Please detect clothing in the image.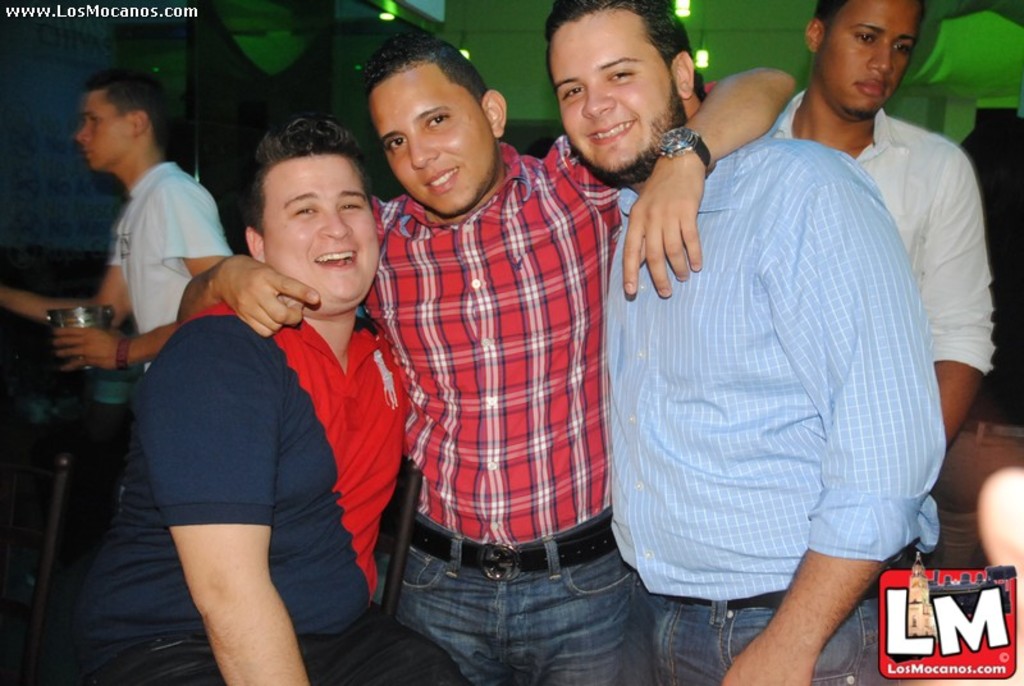
select_region(108, 156, 237, 375).
